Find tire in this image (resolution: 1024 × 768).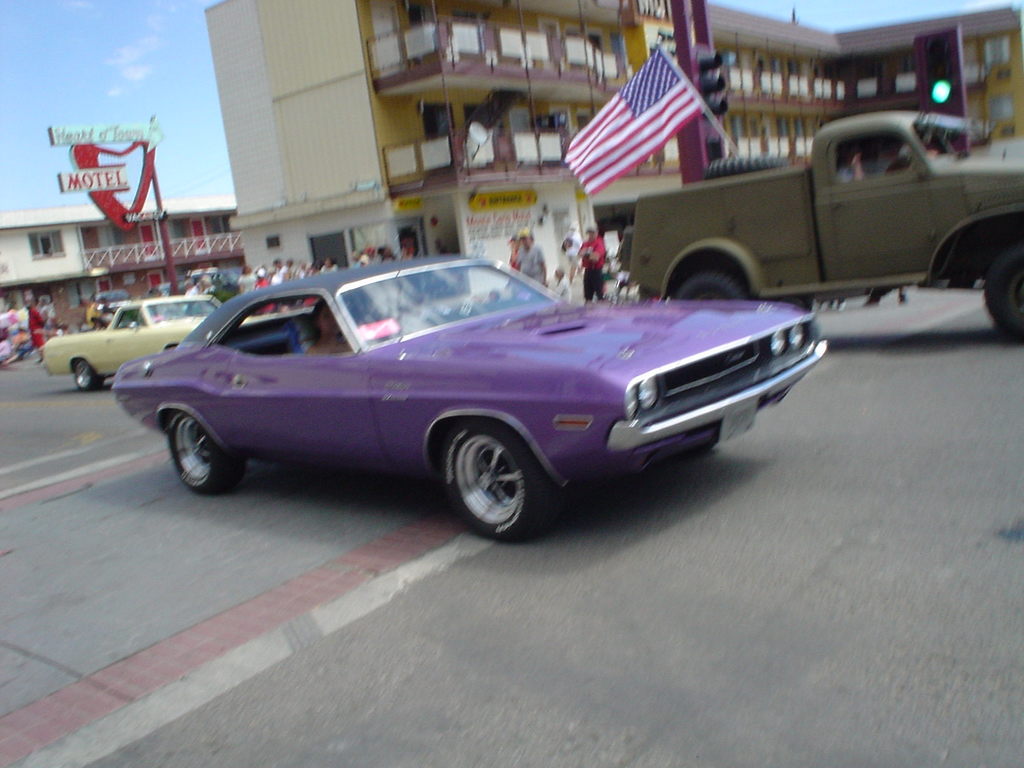
75 358 104 390.
